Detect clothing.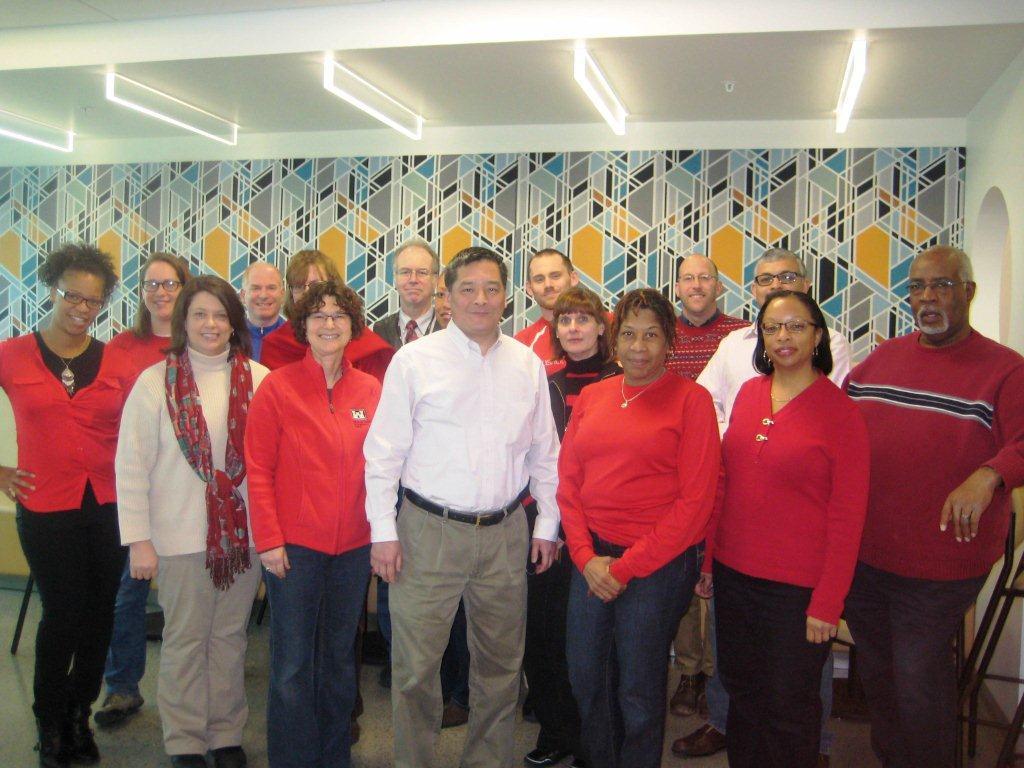
Detected at l=375, t=310, r=437, b=356.
